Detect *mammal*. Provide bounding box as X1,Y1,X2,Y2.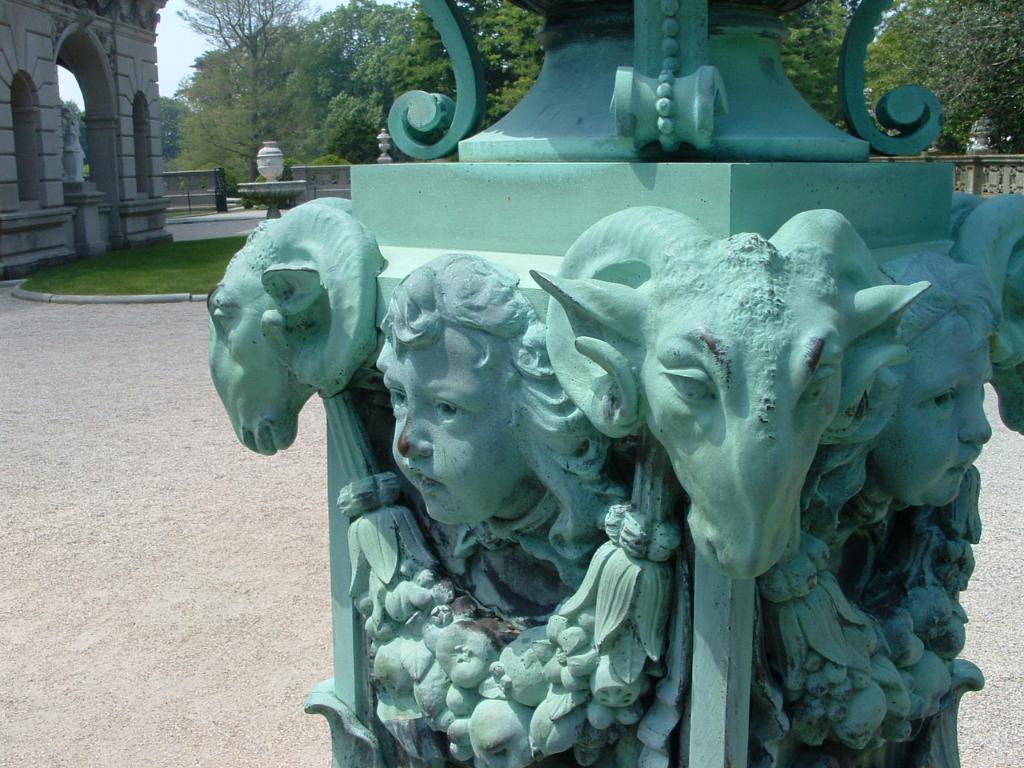
946,190,1023,440.
